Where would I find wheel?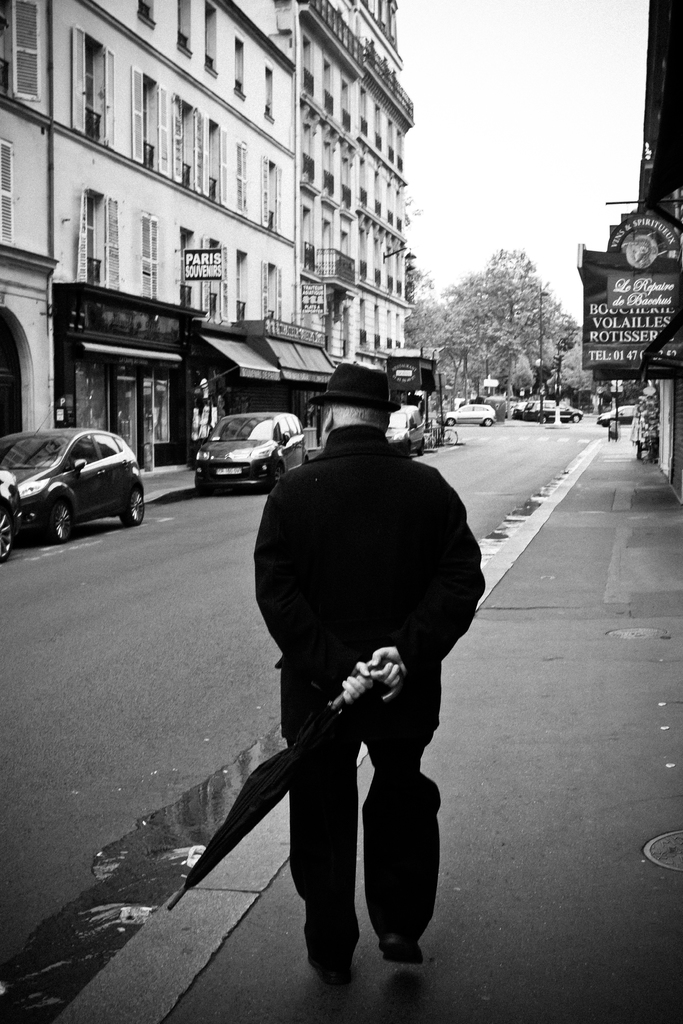
At {"x1": 573, "y1": 415, "x2": 577, "y2": 420}.
